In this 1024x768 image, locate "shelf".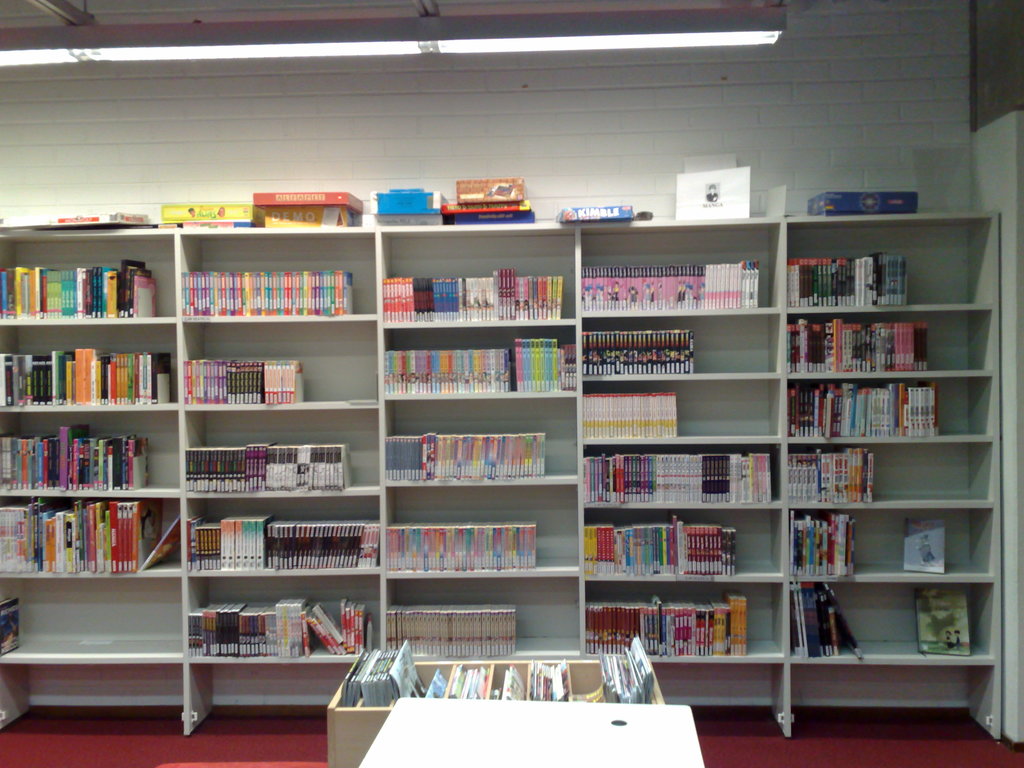
Bounding box: box=[381, 324, 585, 403].
